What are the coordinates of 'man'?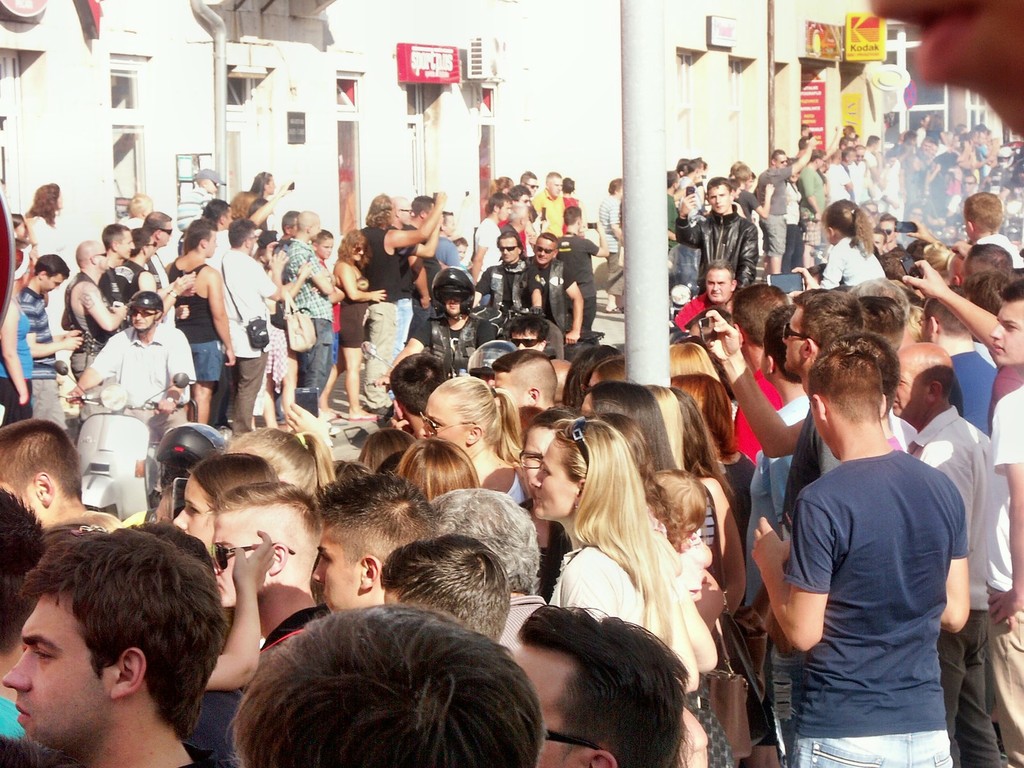
517/170/545/214.
